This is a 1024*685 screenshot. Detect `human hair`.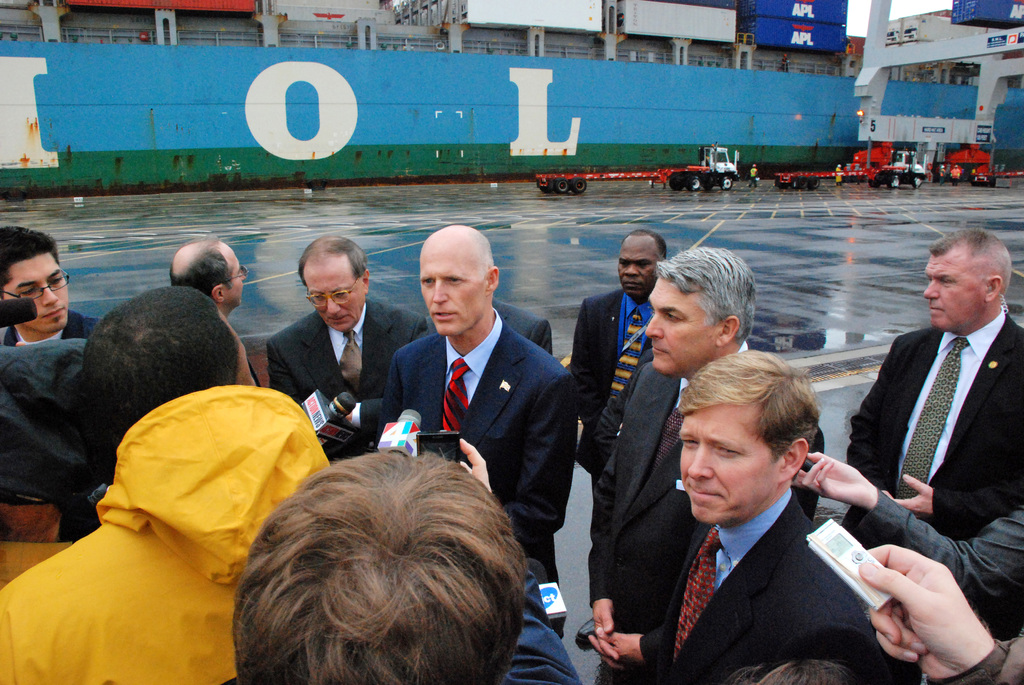
bbox=[295, 233, 369, 280].
